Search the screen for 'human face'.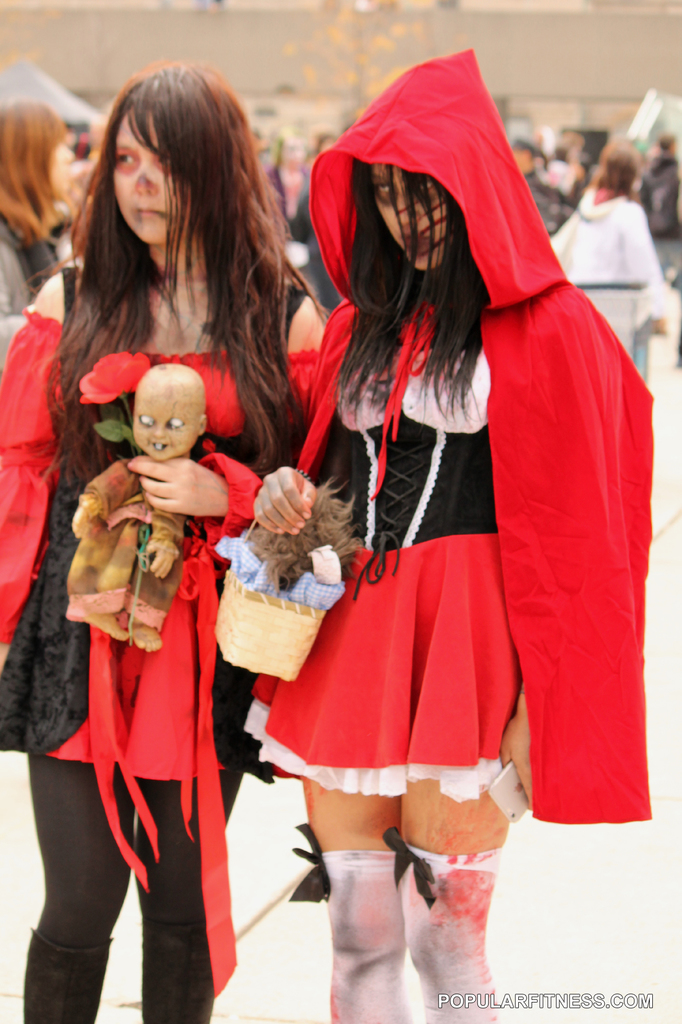
Found at box(108, 112, 168, 244).
